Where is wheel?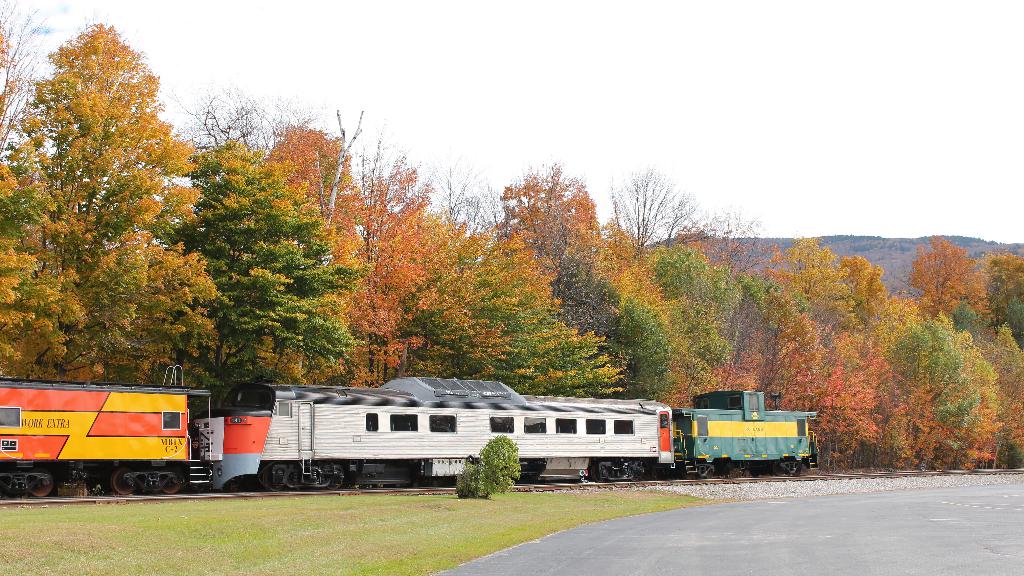
<box>682,470,693,481</box>.
